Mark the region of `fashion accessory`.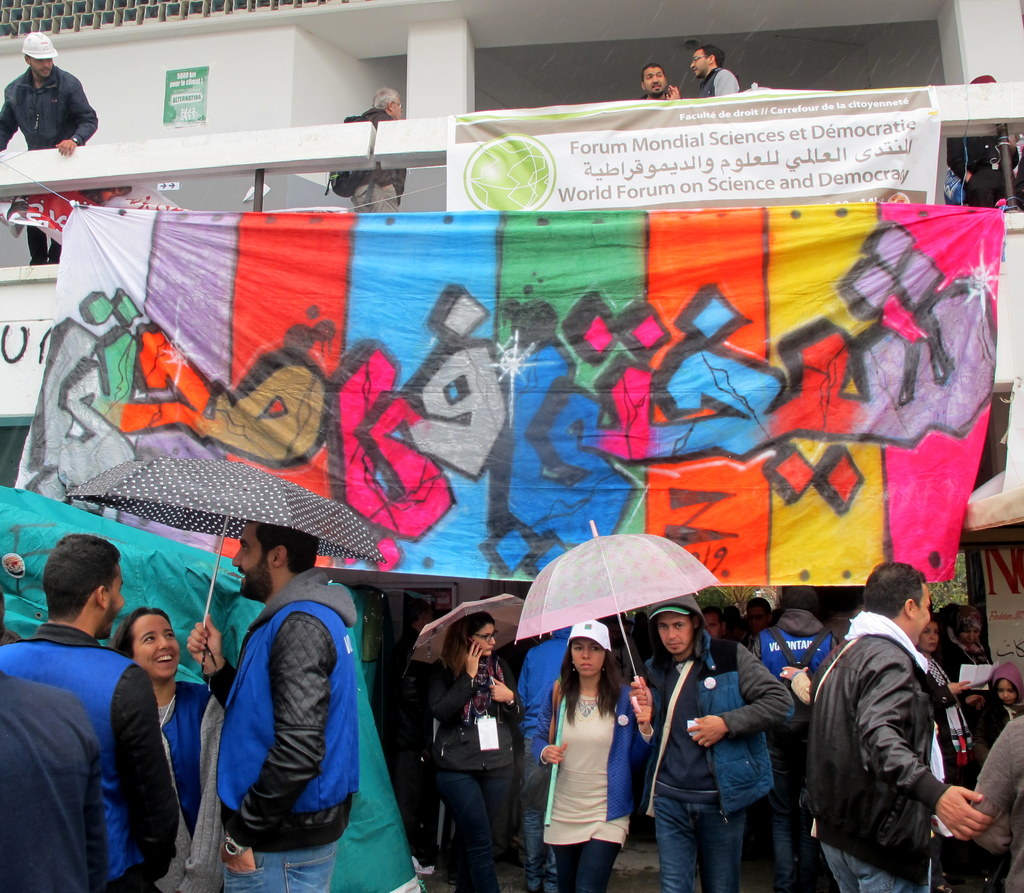
Region: detection(567, 619, 611, 650).
